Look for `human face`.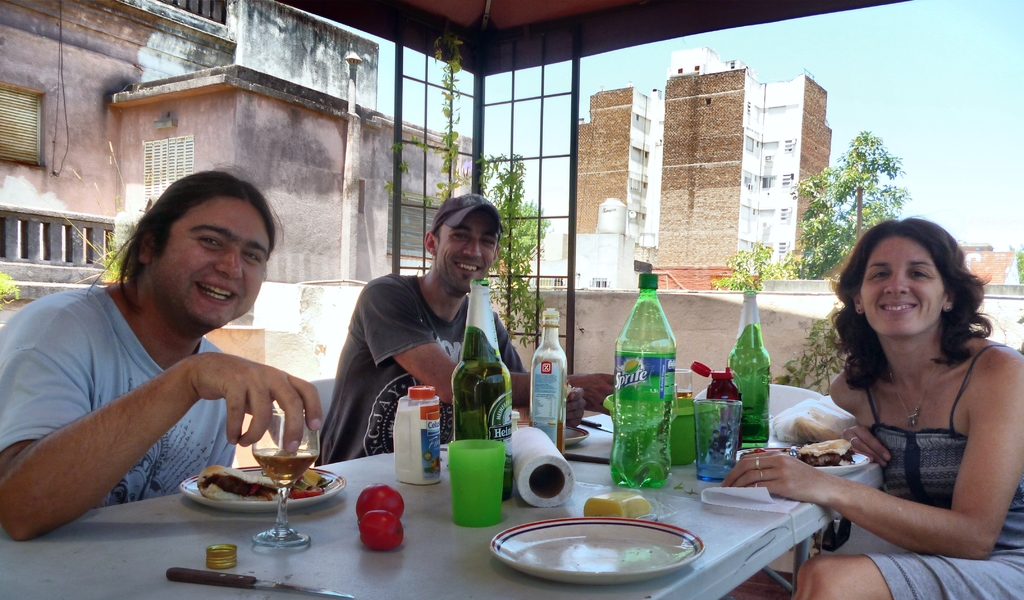
Found: 438, 205, 497, 294.
